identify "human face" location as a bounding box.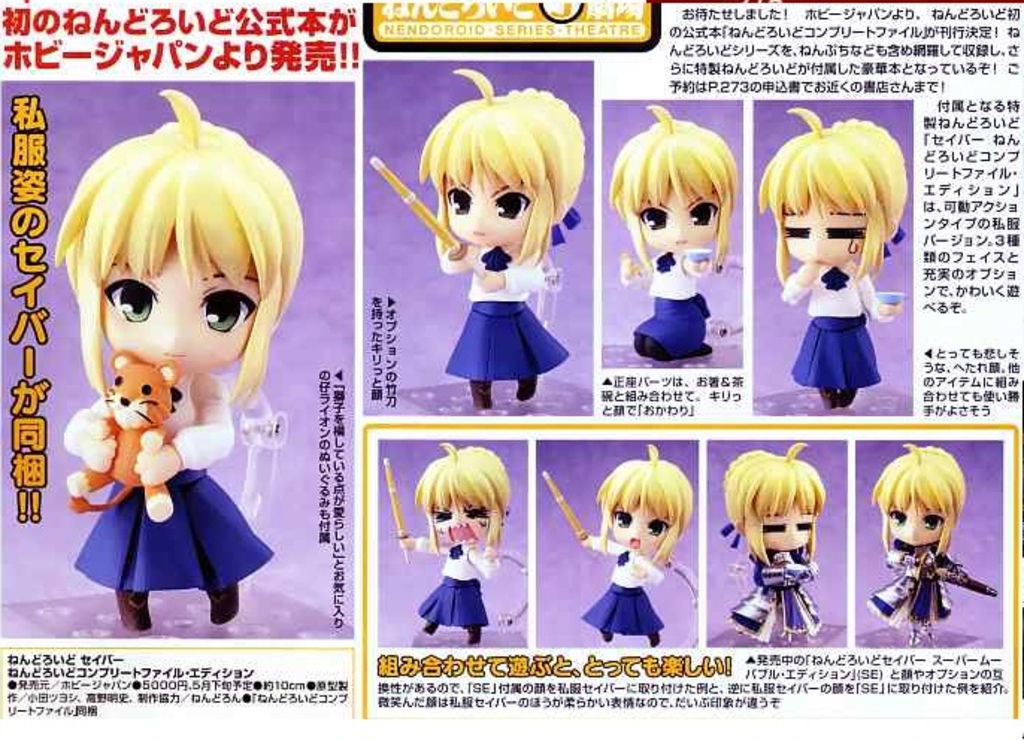
locate(755, 501, 817, 558).
